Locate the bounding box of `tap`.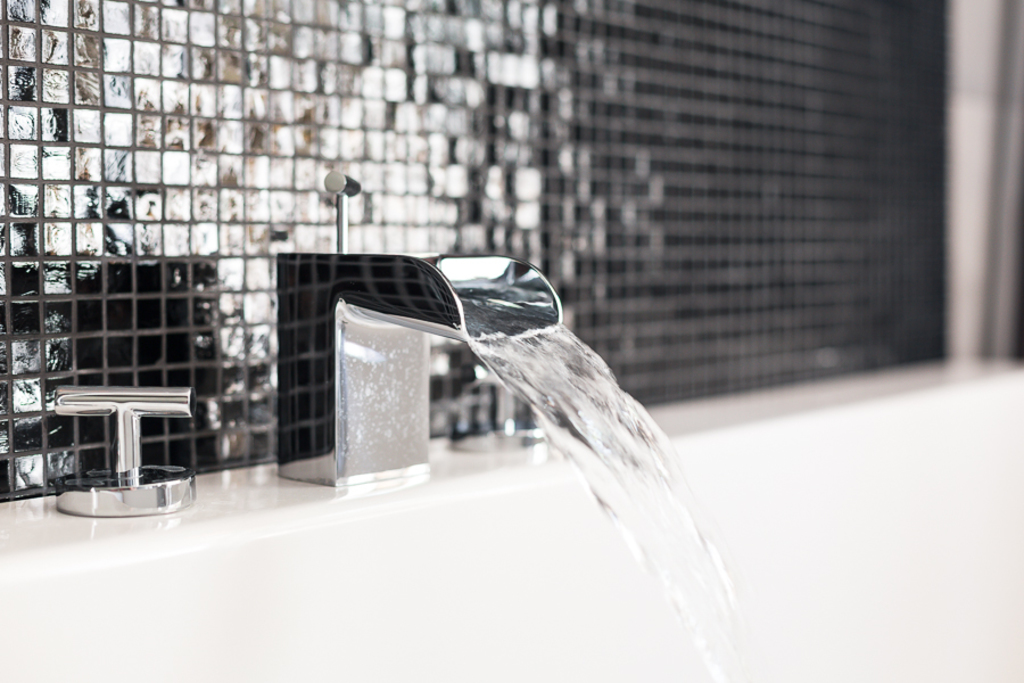
Bounding box: select_region(272, 254, 563, 495).
